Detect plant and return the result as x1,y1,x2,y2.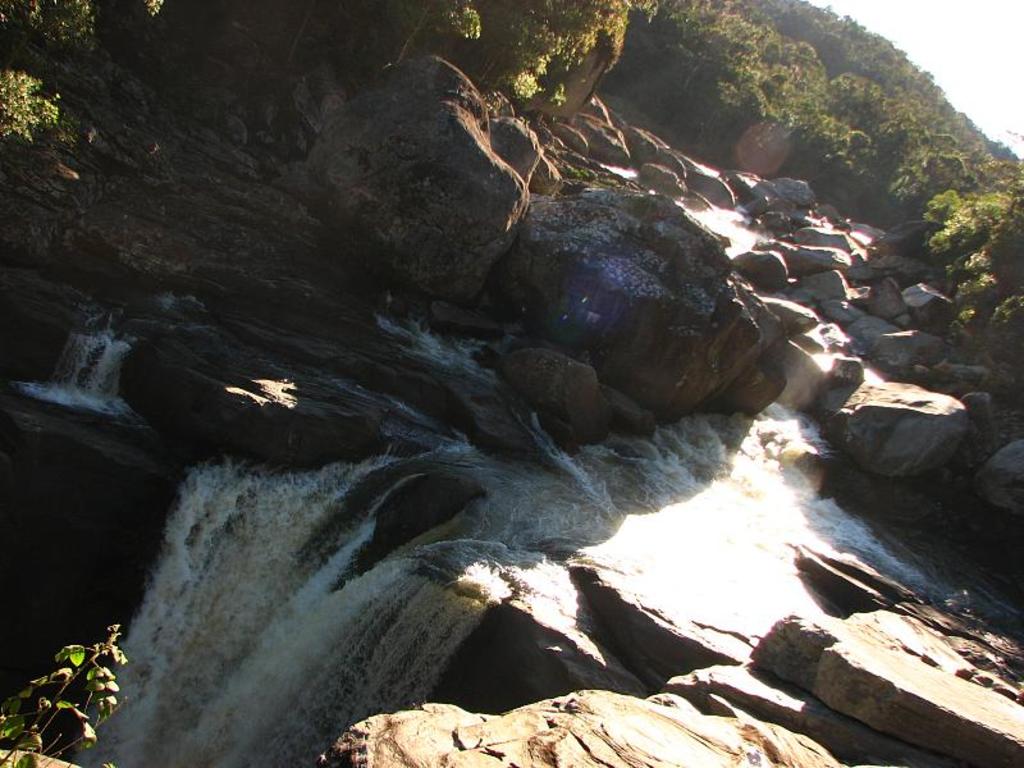
0,0,97,69.
